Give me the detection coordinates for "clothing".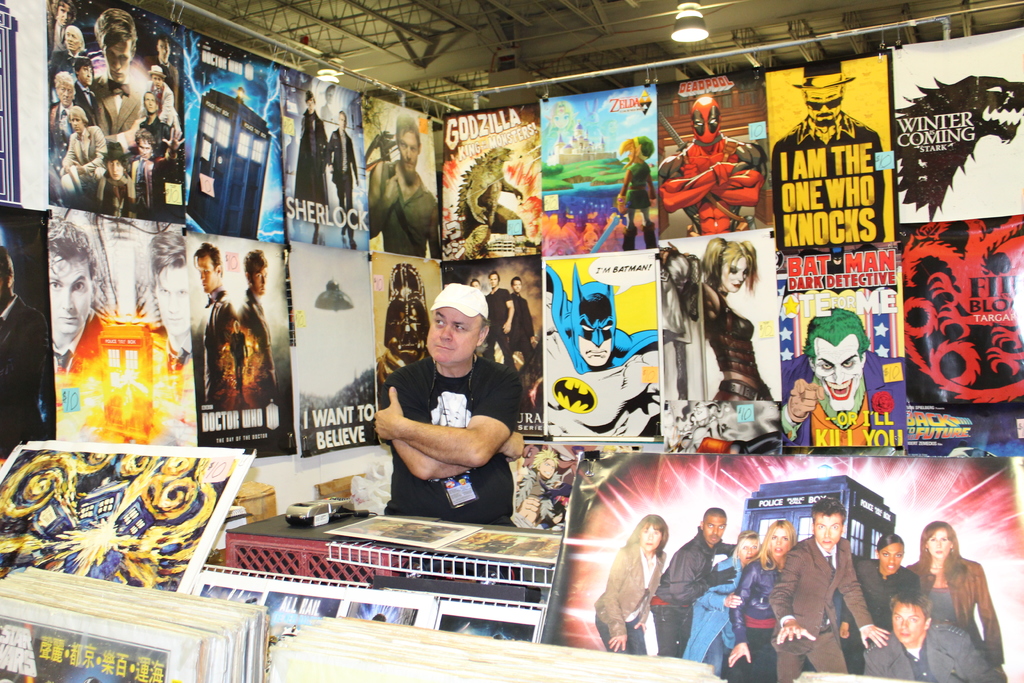
bbox(598, 543, 655, 654).
